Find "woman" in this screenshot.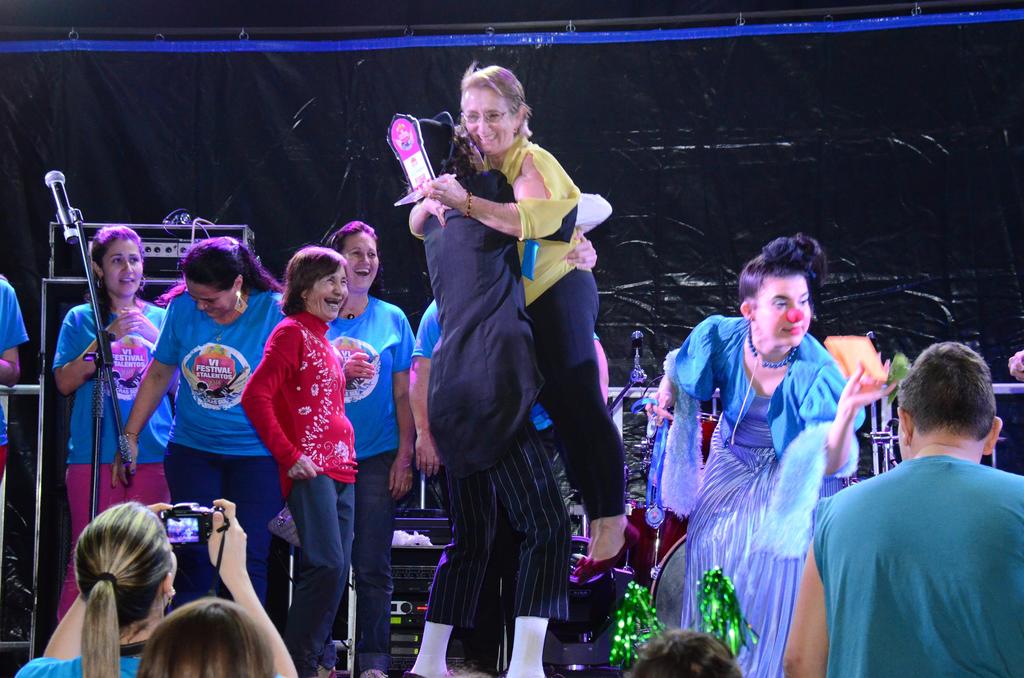
The bounding box for "woman" is (x1=4, y1=492, x2=304, y2=677).
